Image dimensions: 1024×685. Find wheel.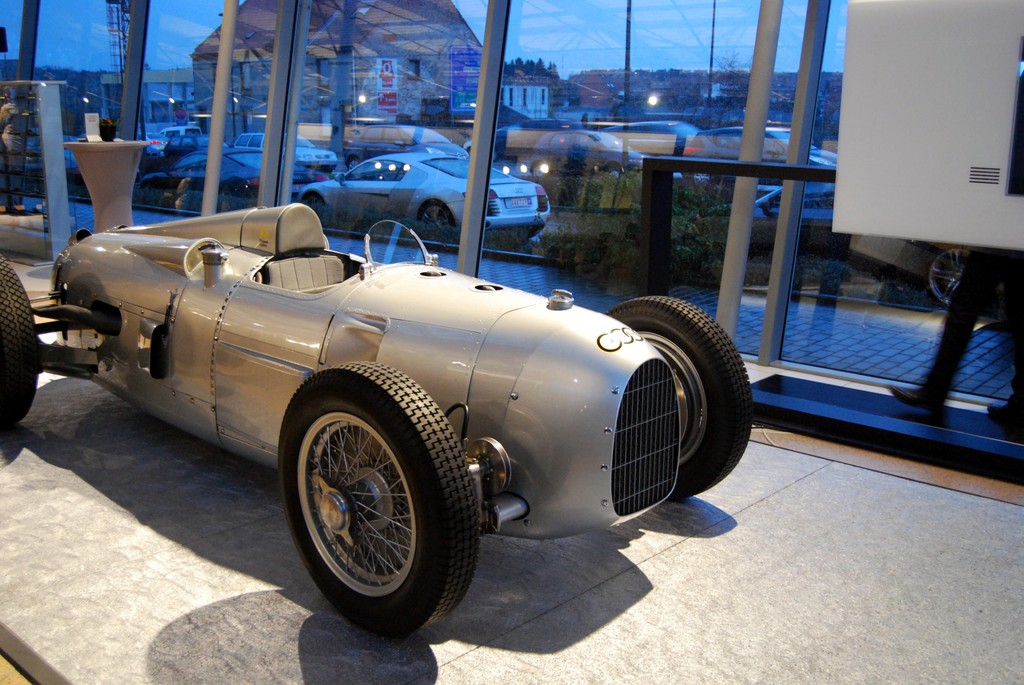
[929, 253, 976, 305].
